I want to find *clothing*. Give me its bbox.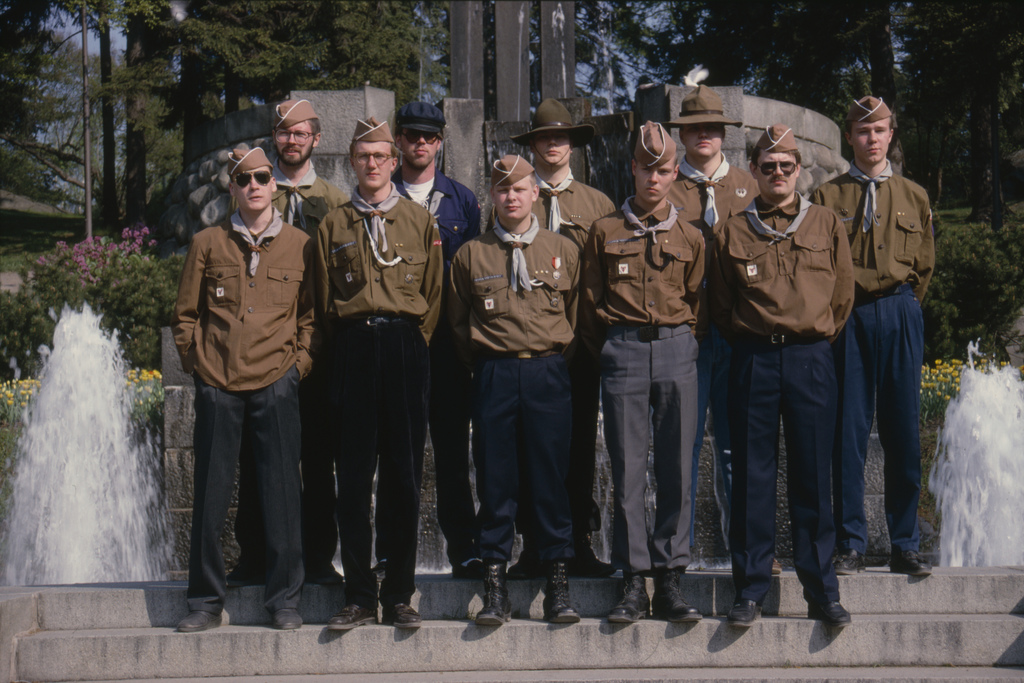
(172,153,936,618).
